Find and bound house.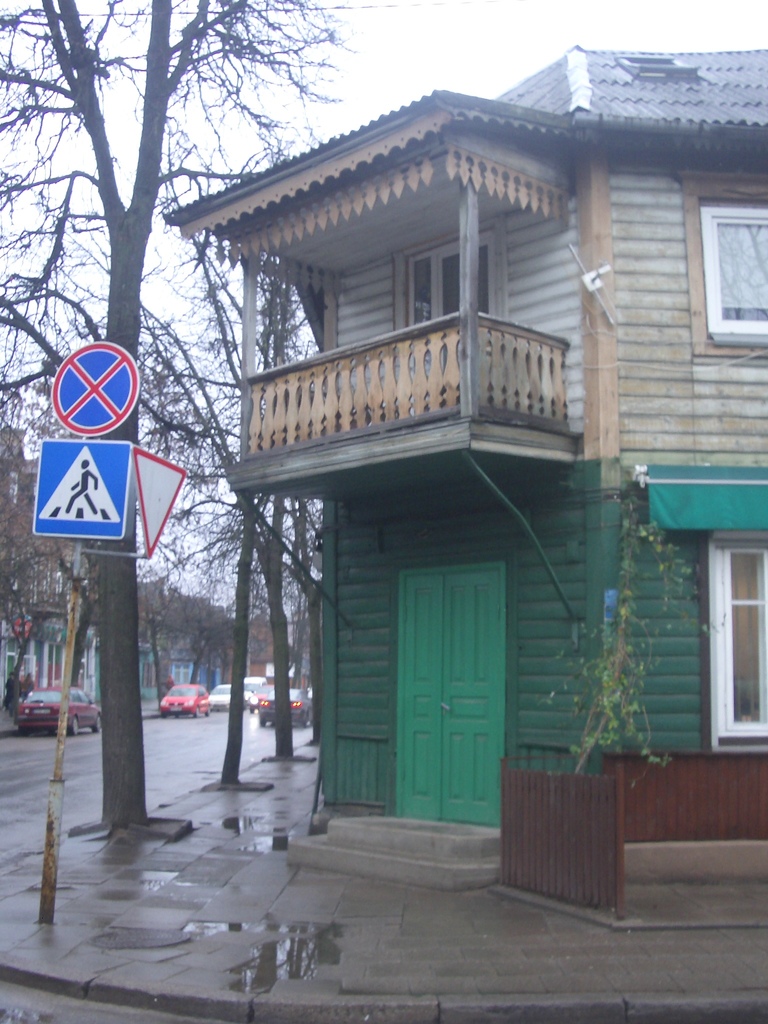
Bound: pyautogui.locateOnScreen(175, 18, 716, 879).
